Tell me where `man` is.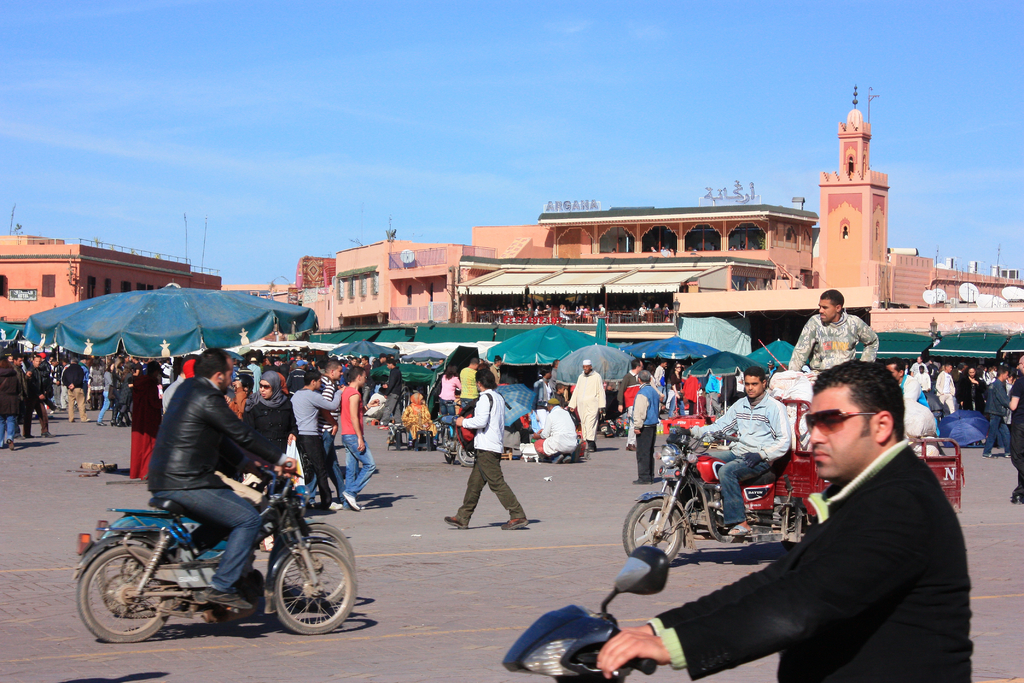
`man` is at [left=345, top=355, right=357, bottom=366].
